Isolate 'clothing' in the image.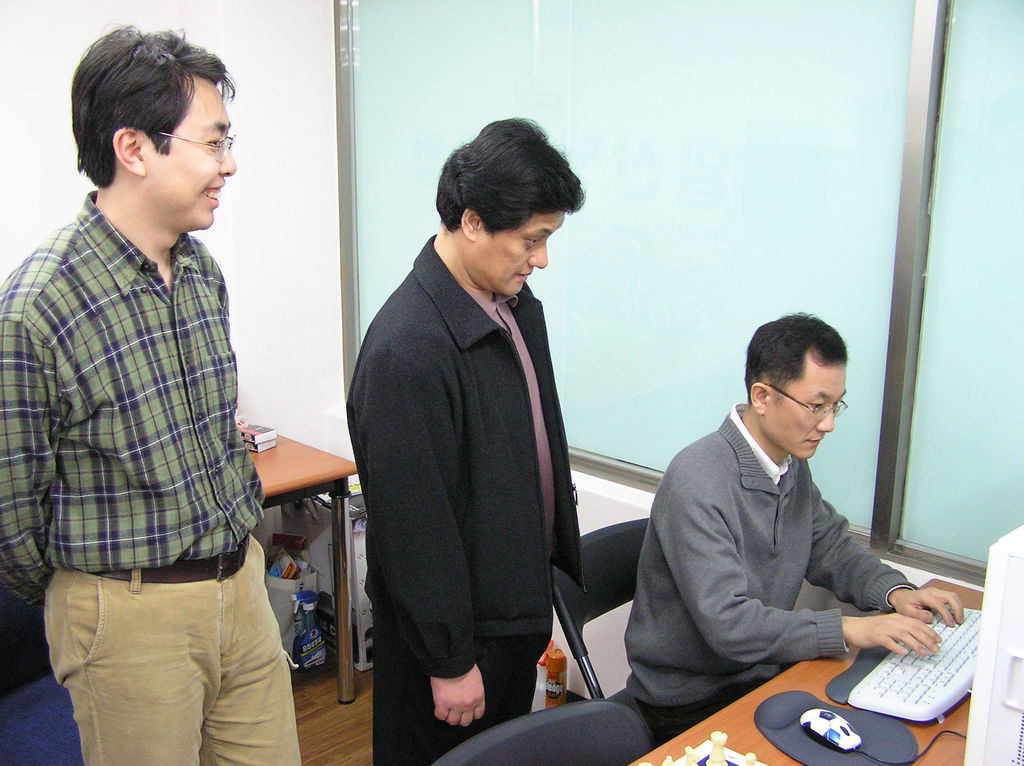
Isolated region: rect(344, 228, 593, 765).
